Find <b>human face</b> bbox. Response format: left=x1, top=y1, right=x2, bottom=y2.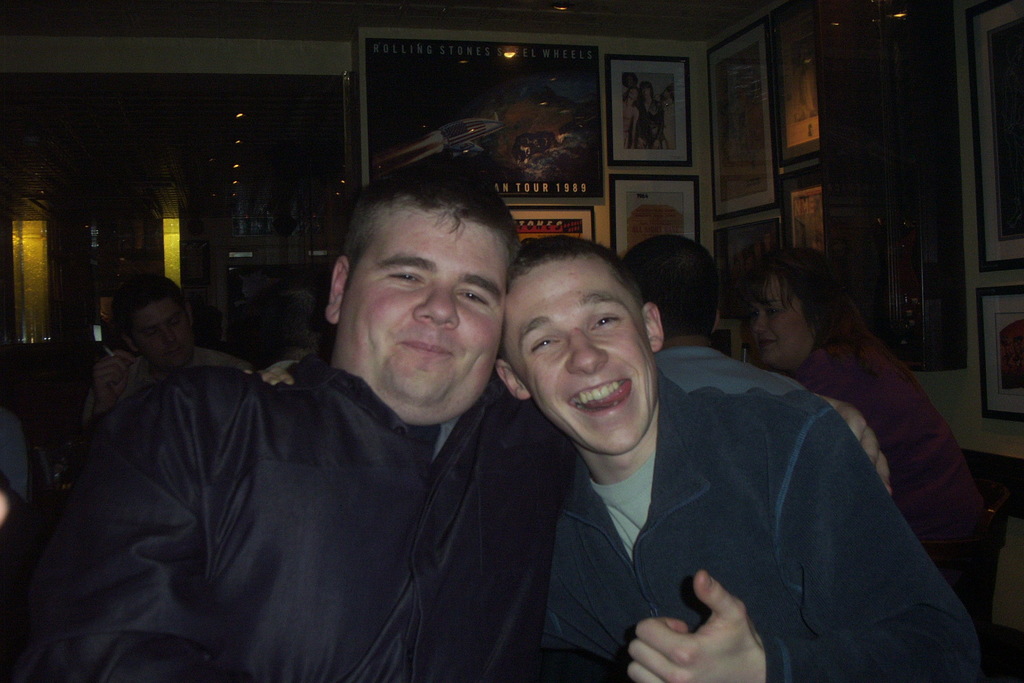
left=510, top=268, right=660, bottom=454.
